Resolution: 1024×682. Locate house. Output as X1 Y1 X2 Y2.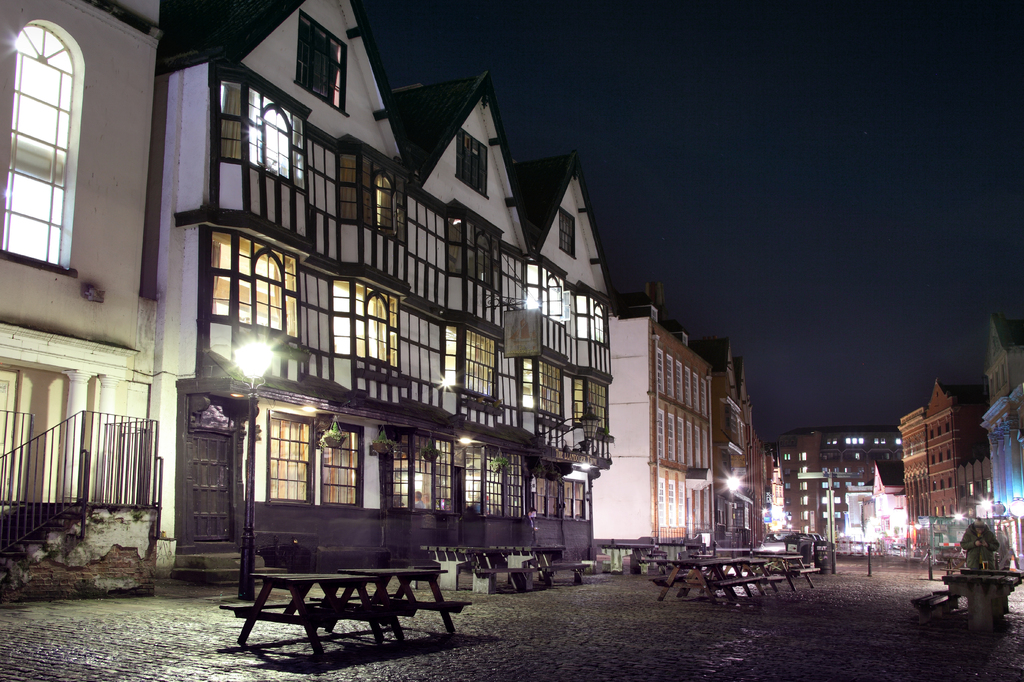
514 156 608 571.
